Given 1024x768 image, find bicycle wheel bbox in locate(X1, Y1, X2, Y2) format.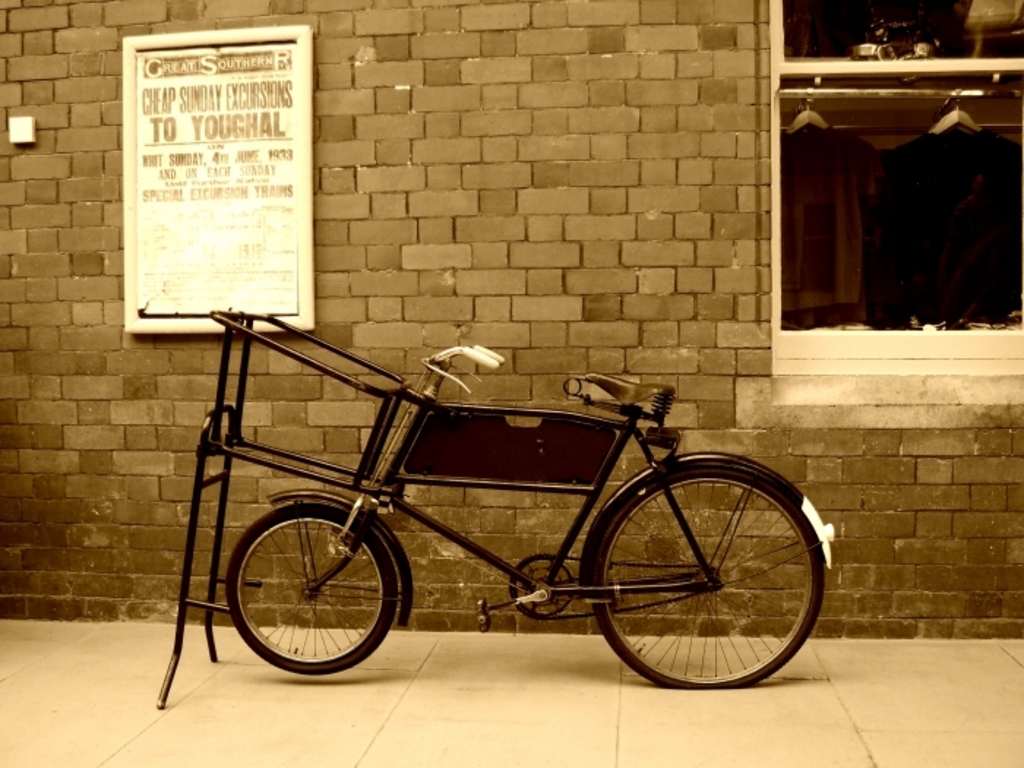
locate(225, 502, 395, 680).
